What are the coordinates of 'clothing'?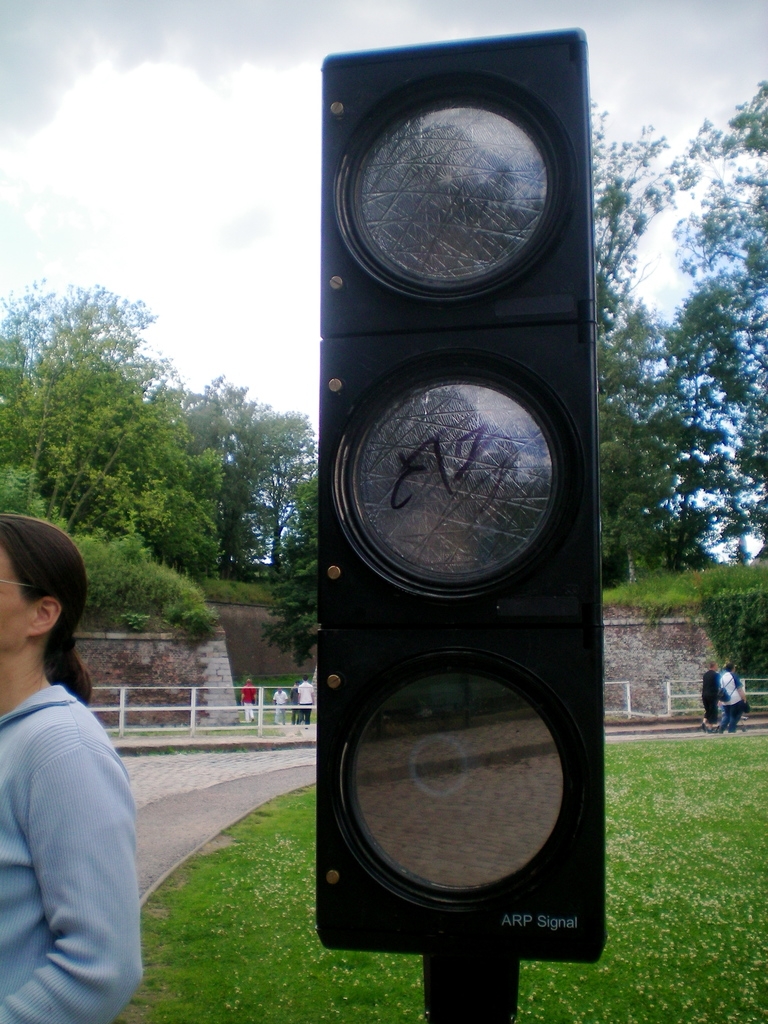
<bbox>718, 668, 746, 729</bbox>.
